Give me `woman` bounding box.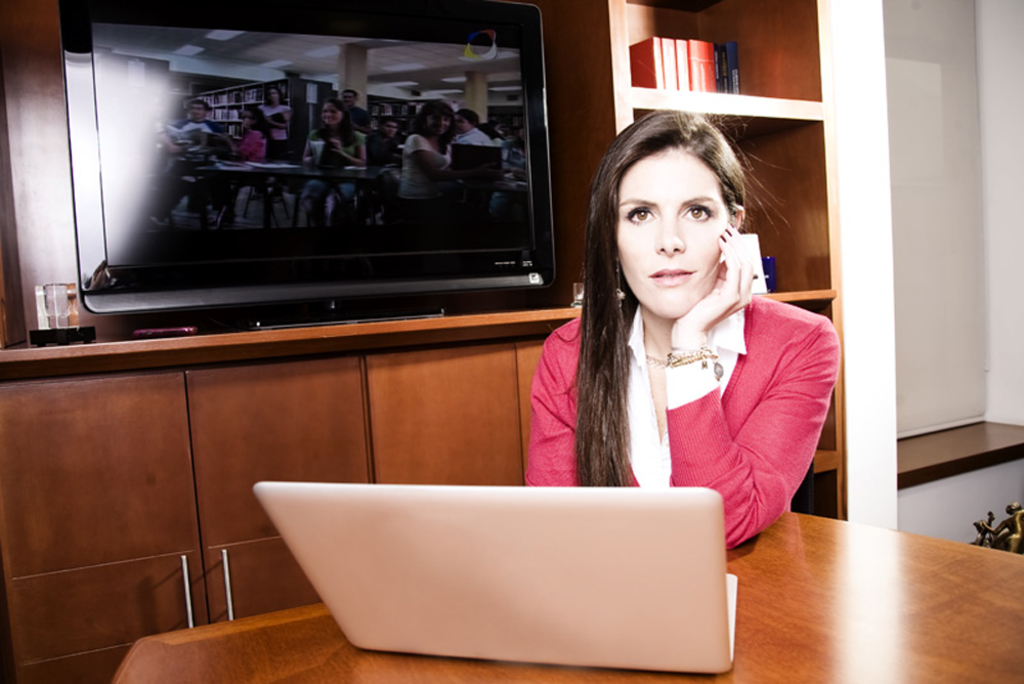
[x1=401, y1=97, x2=450, y2=208].
